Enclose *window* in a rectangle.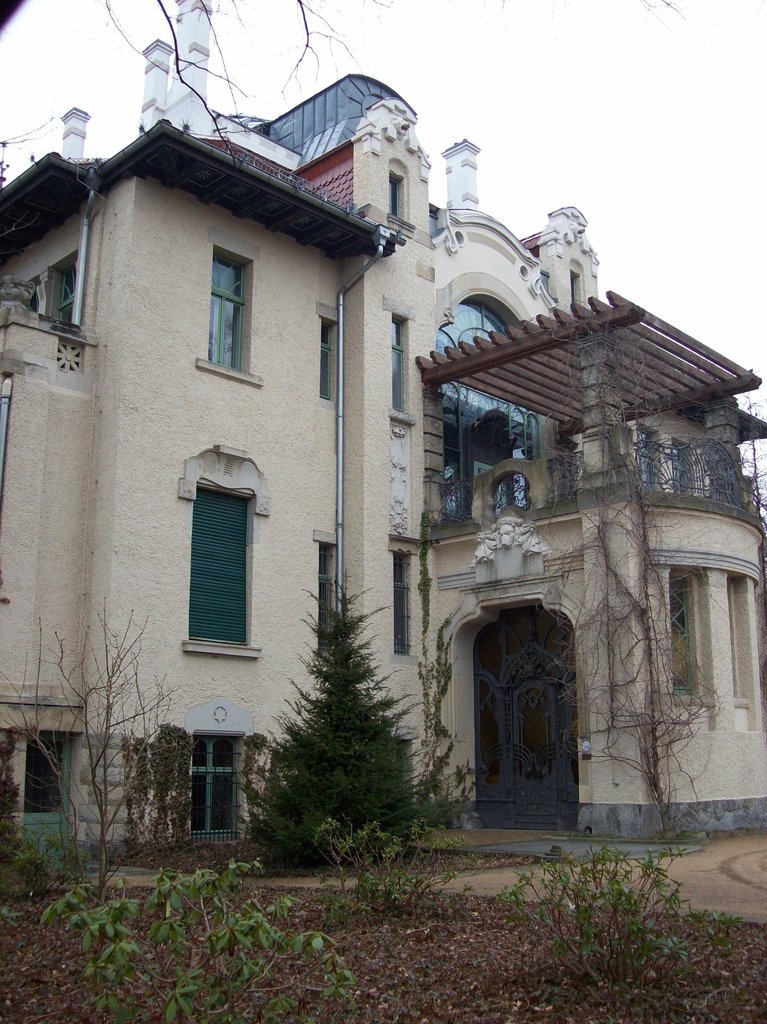
[left=673, top=441, right=694, bottom=493].
